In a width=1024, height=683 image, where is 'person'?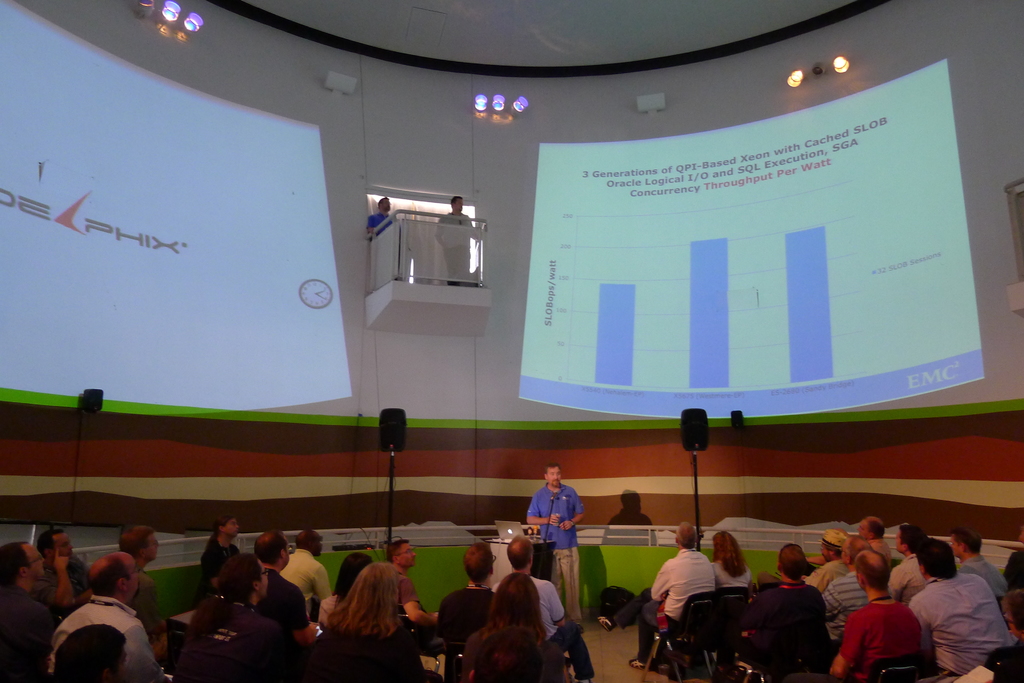
(257,536,323,651).
